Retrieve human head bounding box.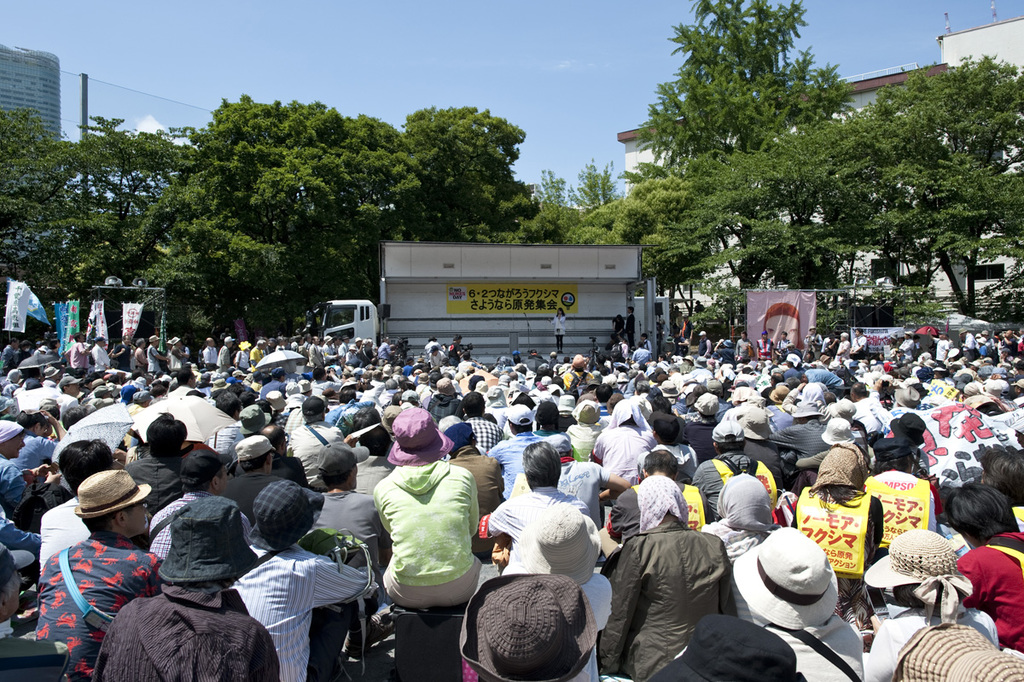
Bounding box: rect(643, 449, 684, 480).
